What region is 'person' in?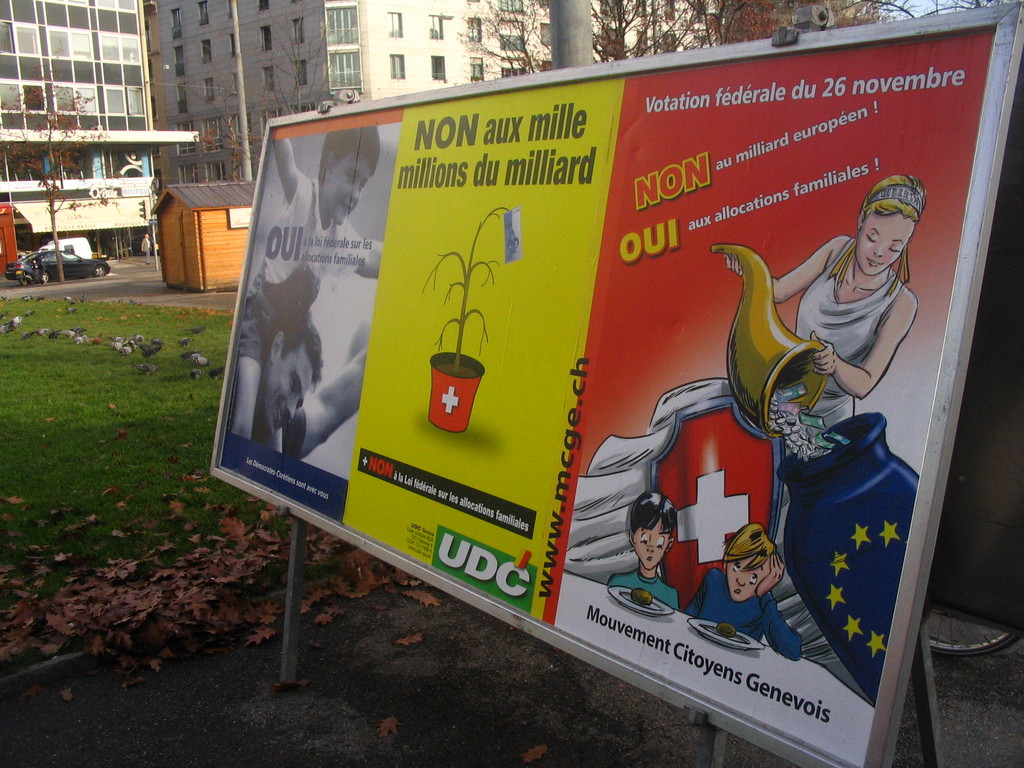
(x1=140, y1=232, x2=152, y2=268).
